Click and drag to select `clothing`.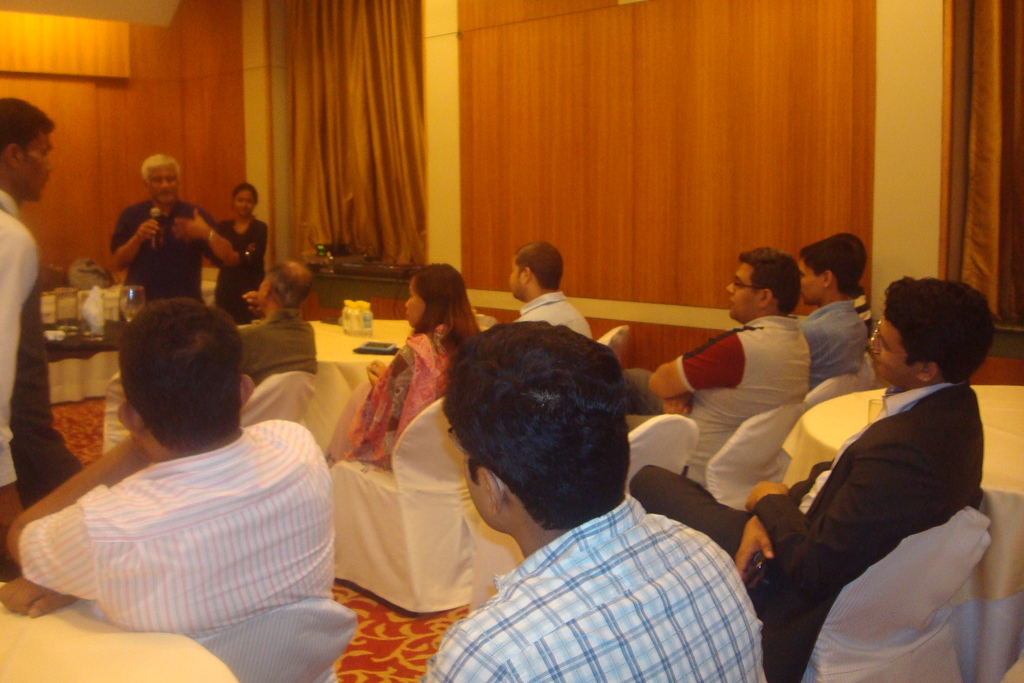
Selection: bbox=[803, 295, 870, 390].
